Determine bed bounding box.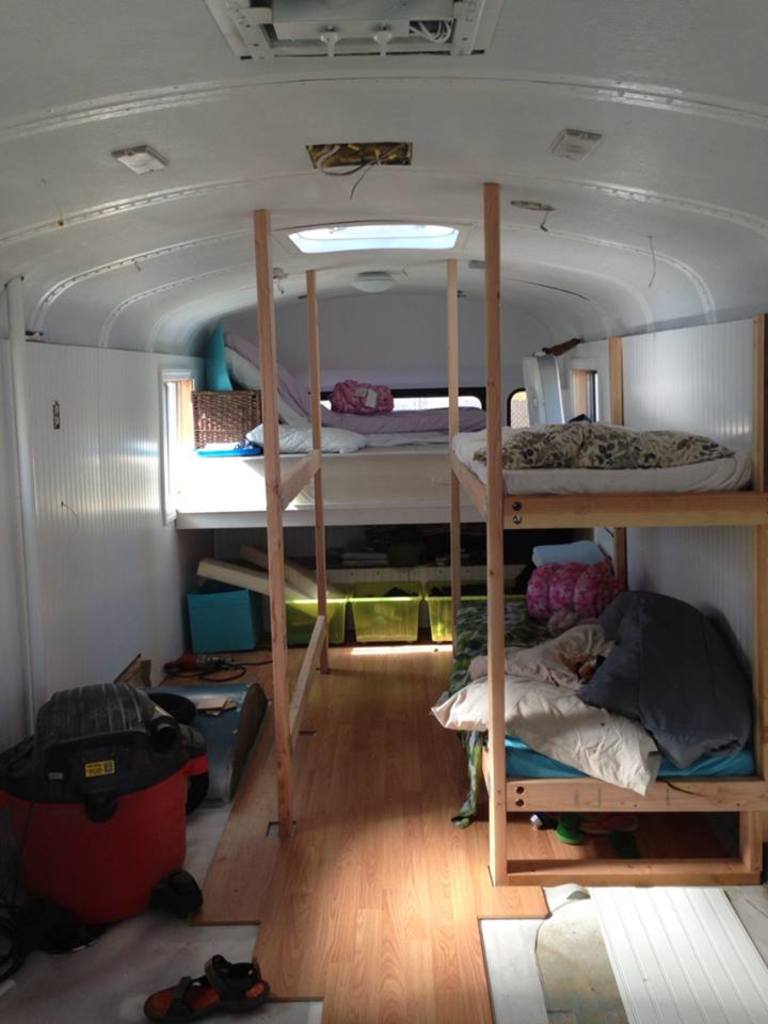
Determined: select_region(170, 367, 614, 524).
